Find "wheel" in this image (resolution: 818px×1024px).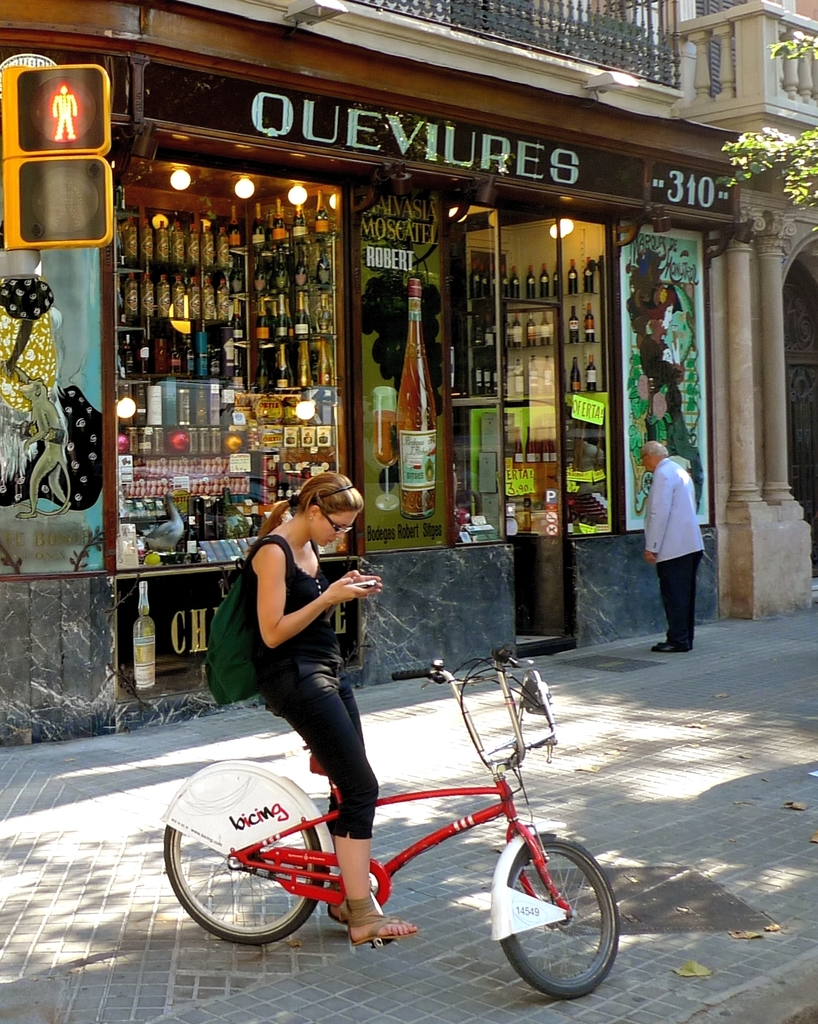
l=162, t=824, r=328, b=948.
